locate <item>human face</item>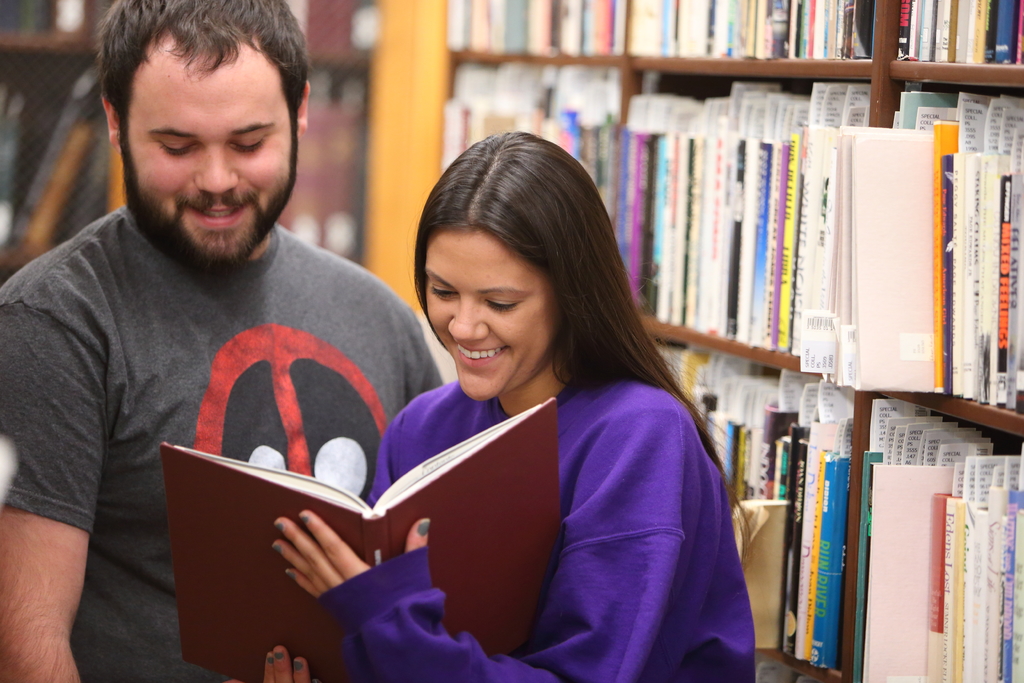
[127, 72, 295, 265]
